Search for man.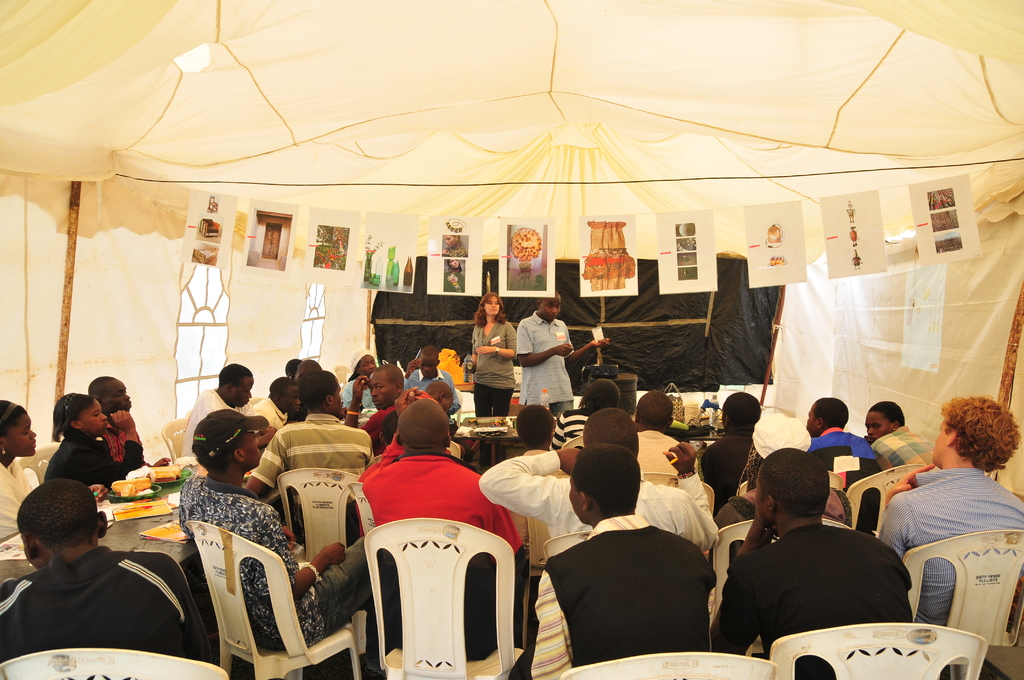
Found at x1=713, y1=407, x2=852, y2=576.
